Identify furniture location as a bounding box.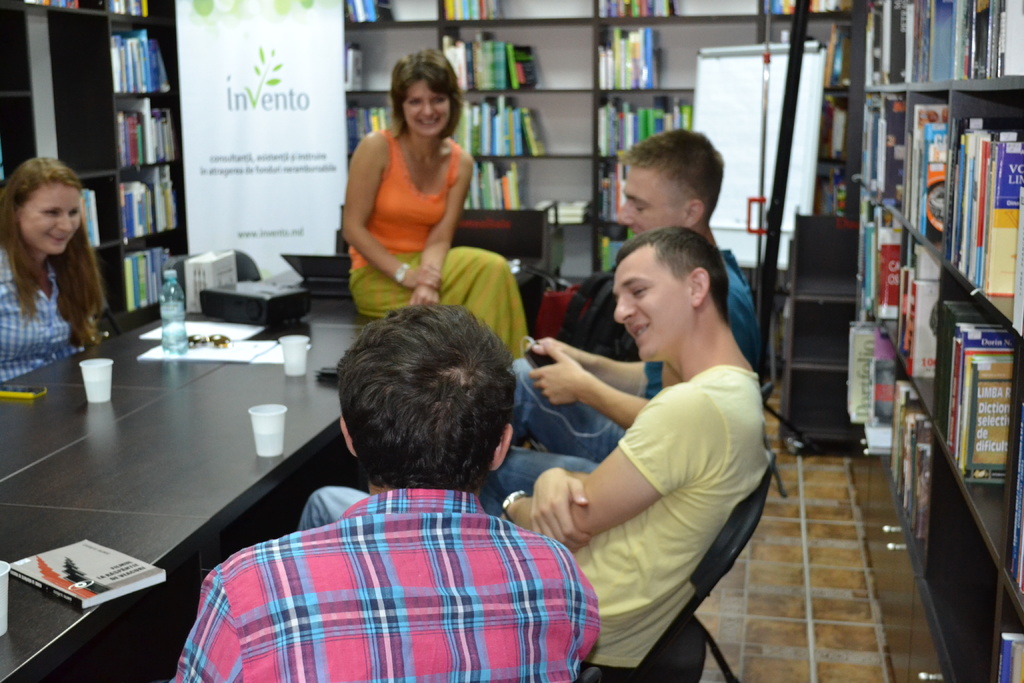
bbox=[348, 0, 859, 284].
